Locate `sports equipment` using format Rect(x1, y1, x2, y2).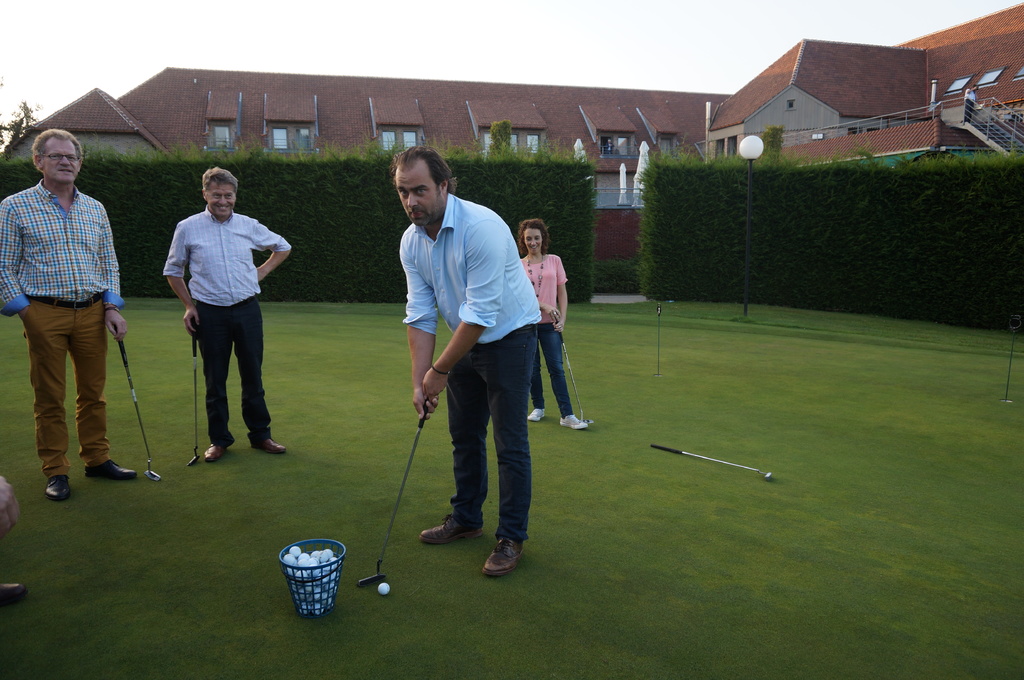
Rect(109, 326, 163, 481).
